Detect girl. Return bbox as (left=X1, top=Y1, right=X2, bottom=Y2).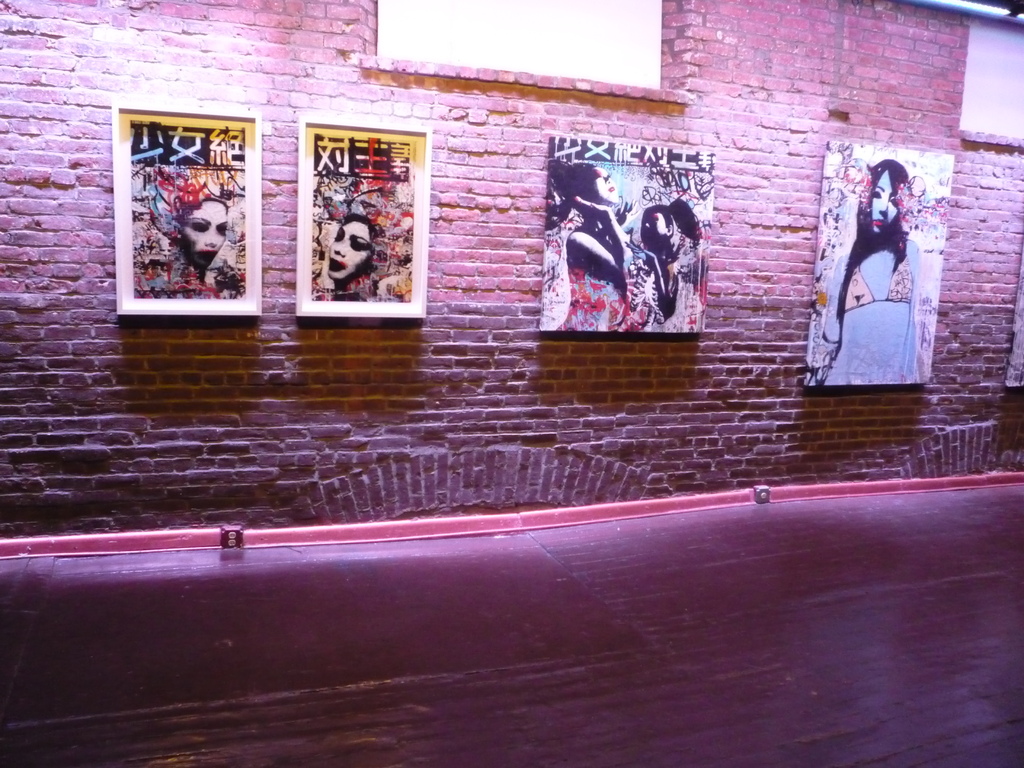
(left=814, top=156, right=916, bottom=386).
